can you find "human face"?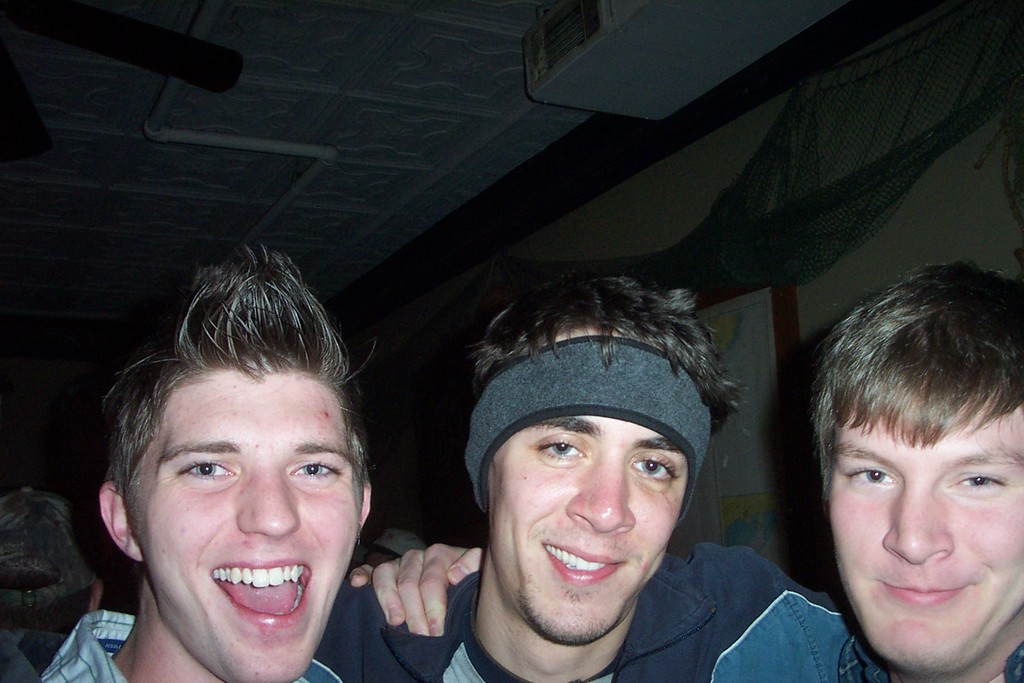
Yes, bounding box: select_region(488, 420, 687, 646).
